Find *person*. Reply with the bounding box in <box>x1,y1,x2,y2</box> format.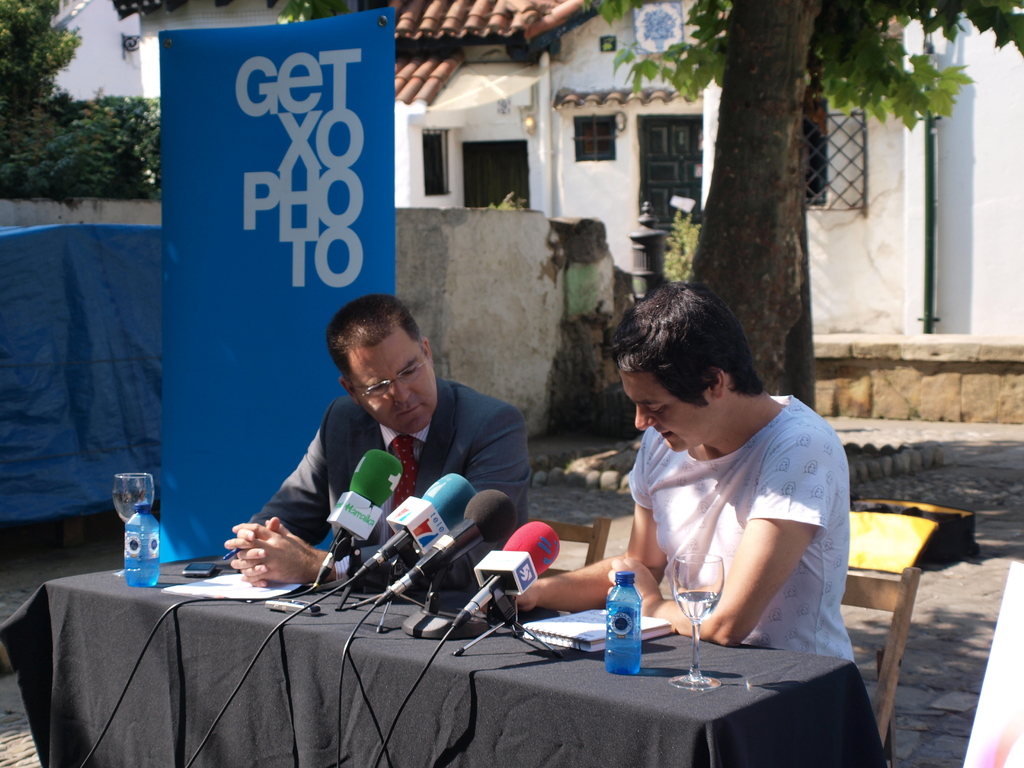
<box>229,298,528,588</box>.
